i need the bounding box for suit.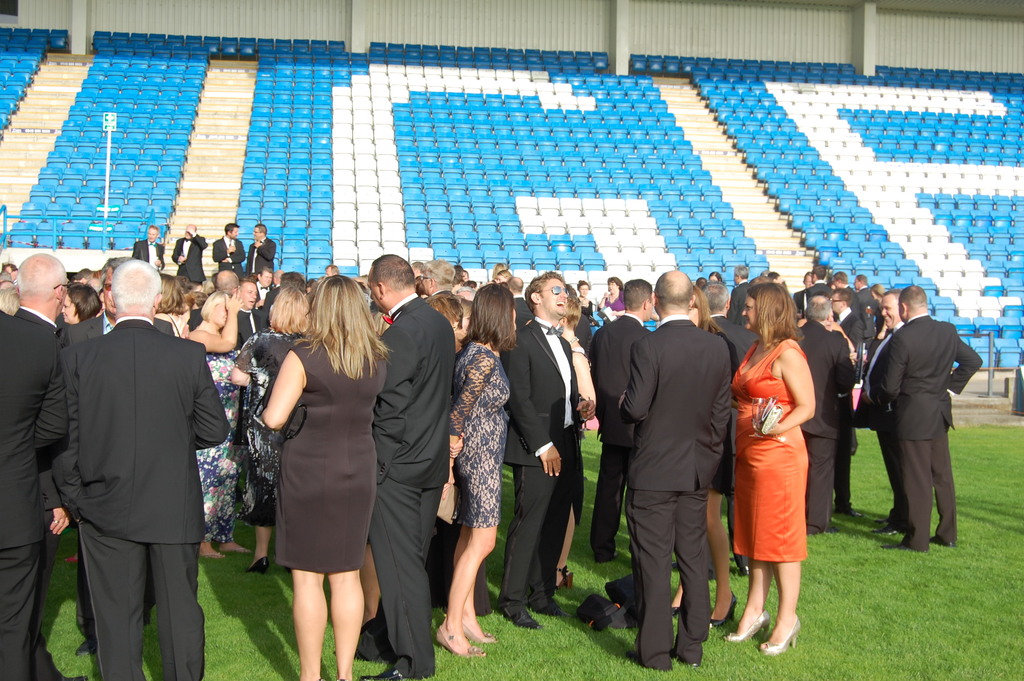
Here it is: Rect(212, 237, 246, 280).
